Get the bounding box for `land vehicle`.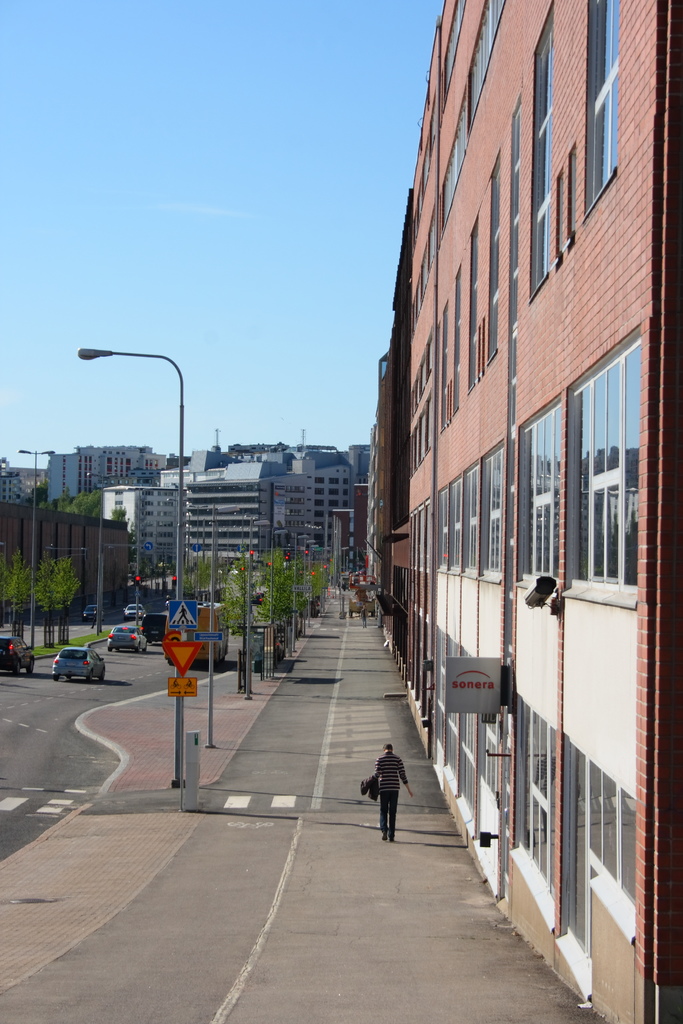
[120, 600, 147, 622].
